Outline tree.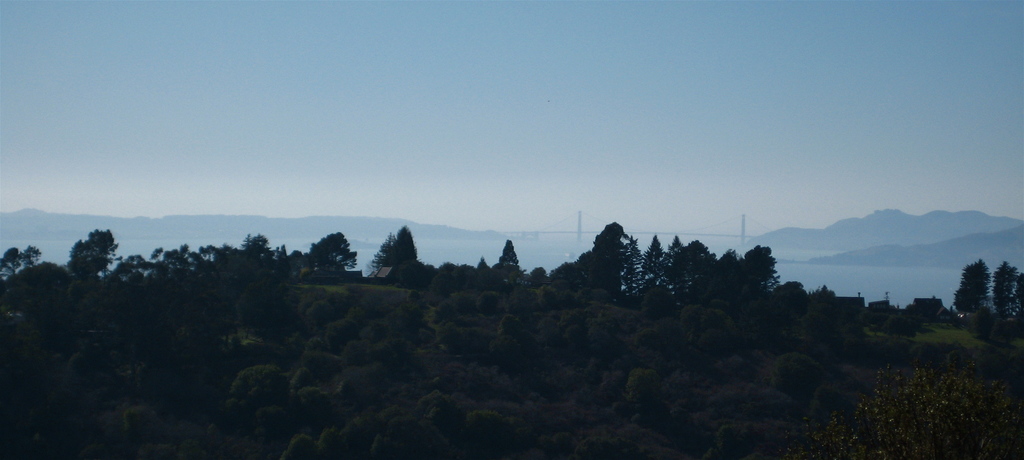
Outline: x1=989 y1=256 x2=1023 y2=327.
